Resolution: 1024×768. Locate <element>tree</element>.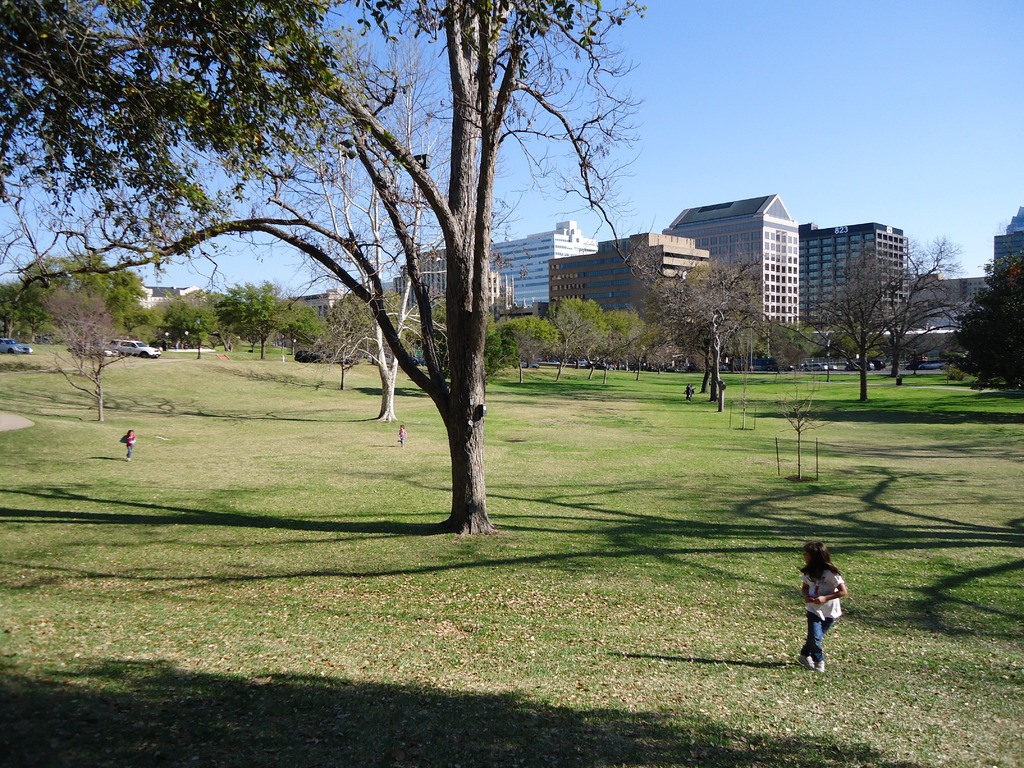
bbox=(649, 253, 783, 404).
